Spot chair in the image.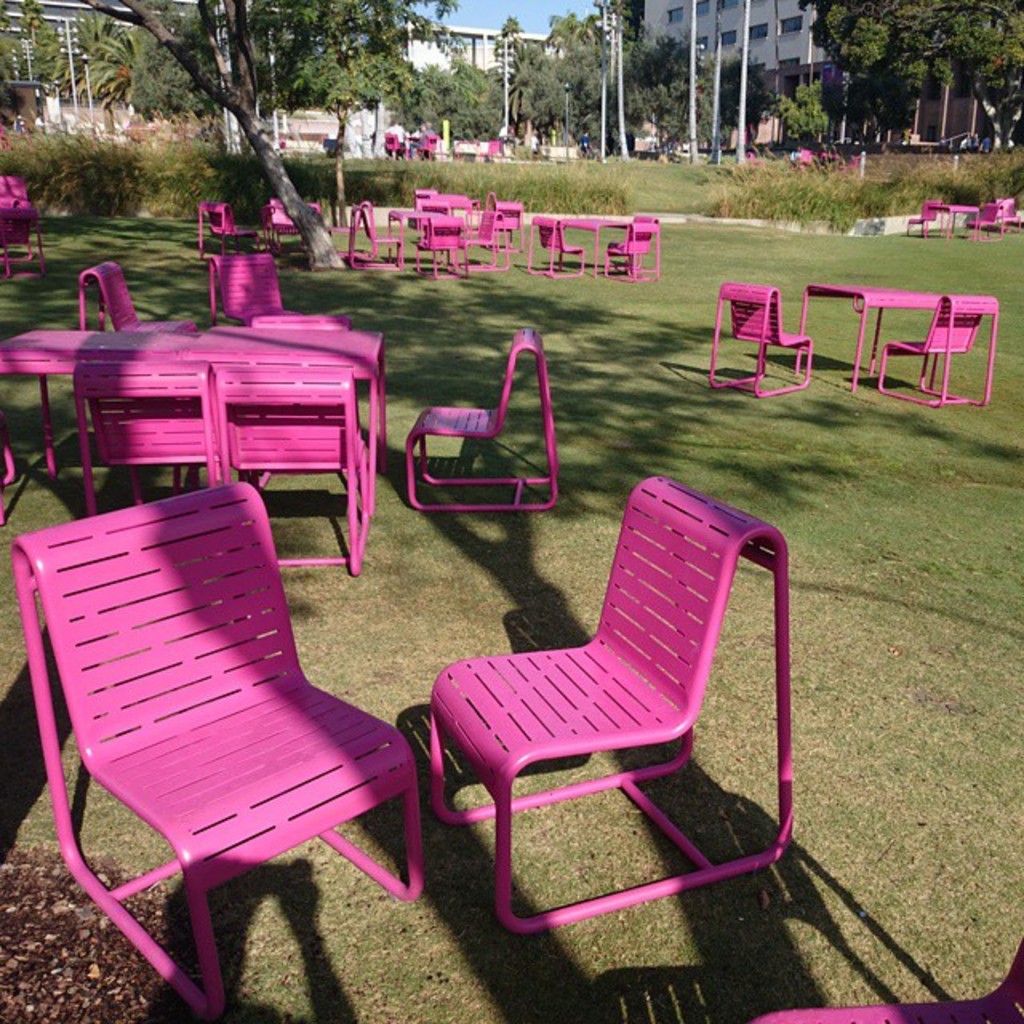
chair found at rect(61, 368, 222, 531).
